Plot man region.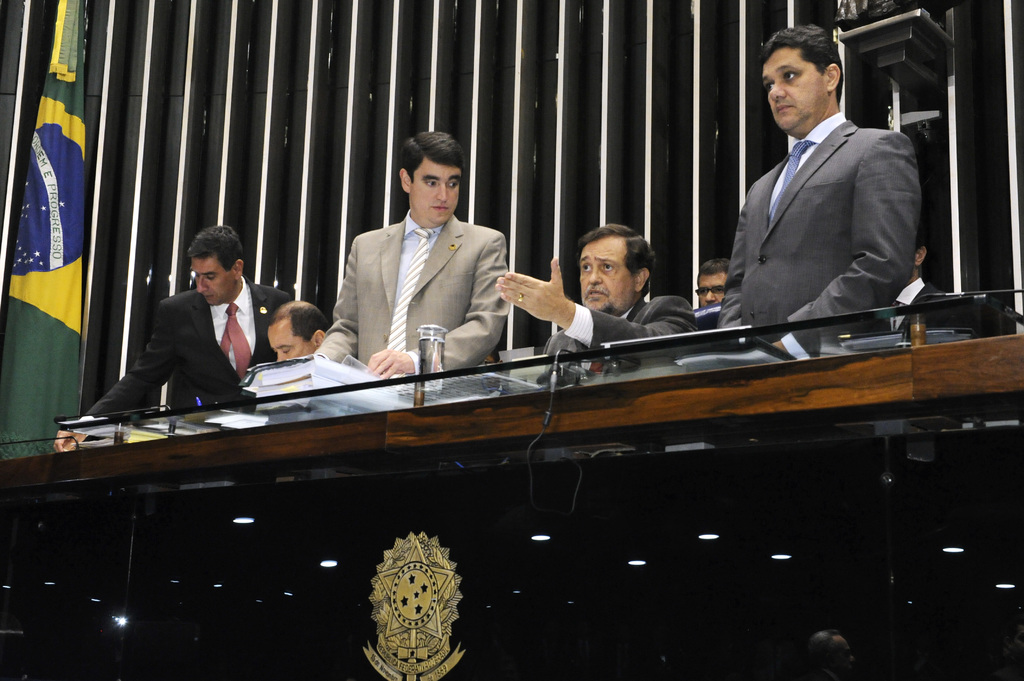
Plotted at (54,221,295,451).
